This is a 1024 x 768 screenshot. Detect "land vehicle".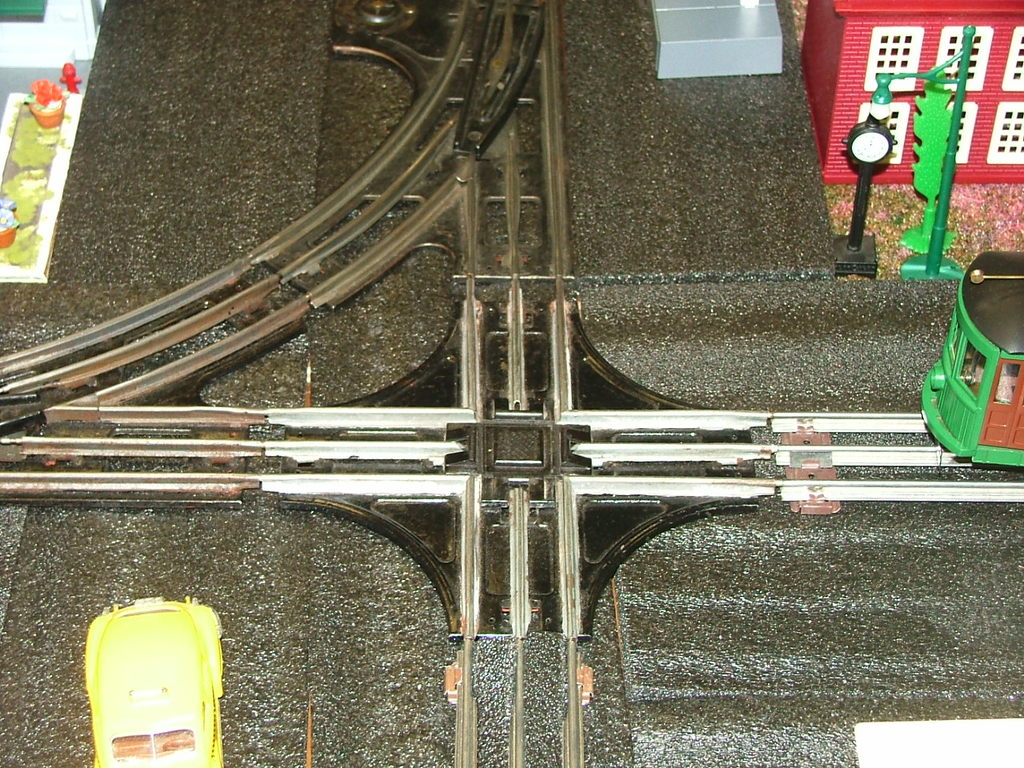
918,250,1023,468.
